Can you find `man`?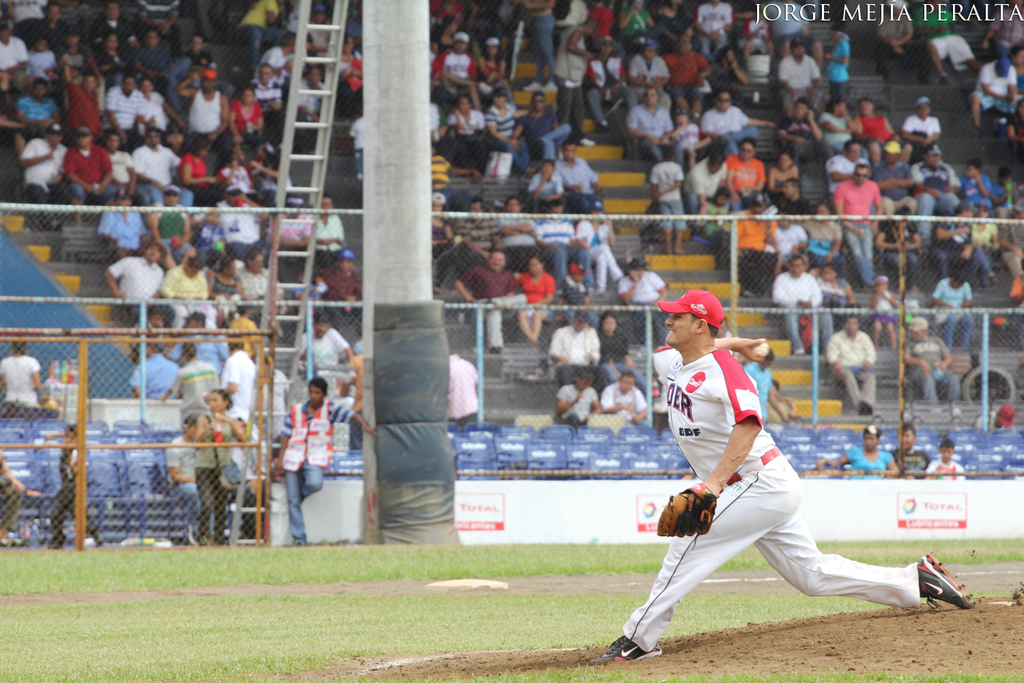
Yes, bounding box: BBox(23, 120, 66, 229).
